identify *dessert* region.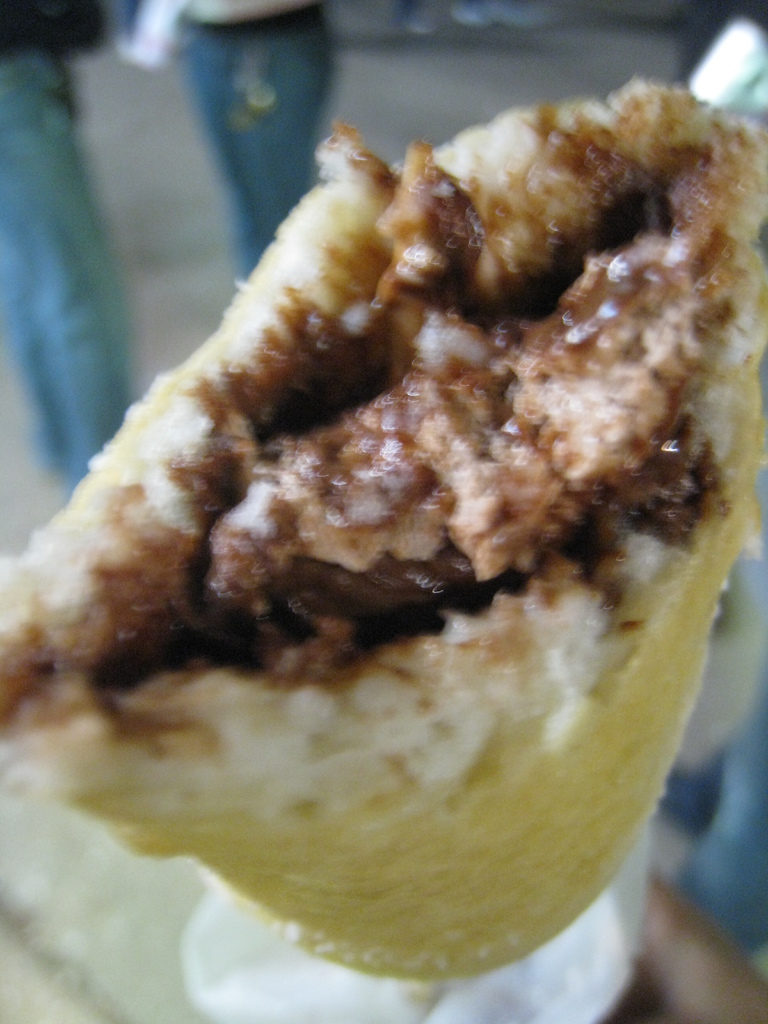
Region: (0, 80, 767, 996).
